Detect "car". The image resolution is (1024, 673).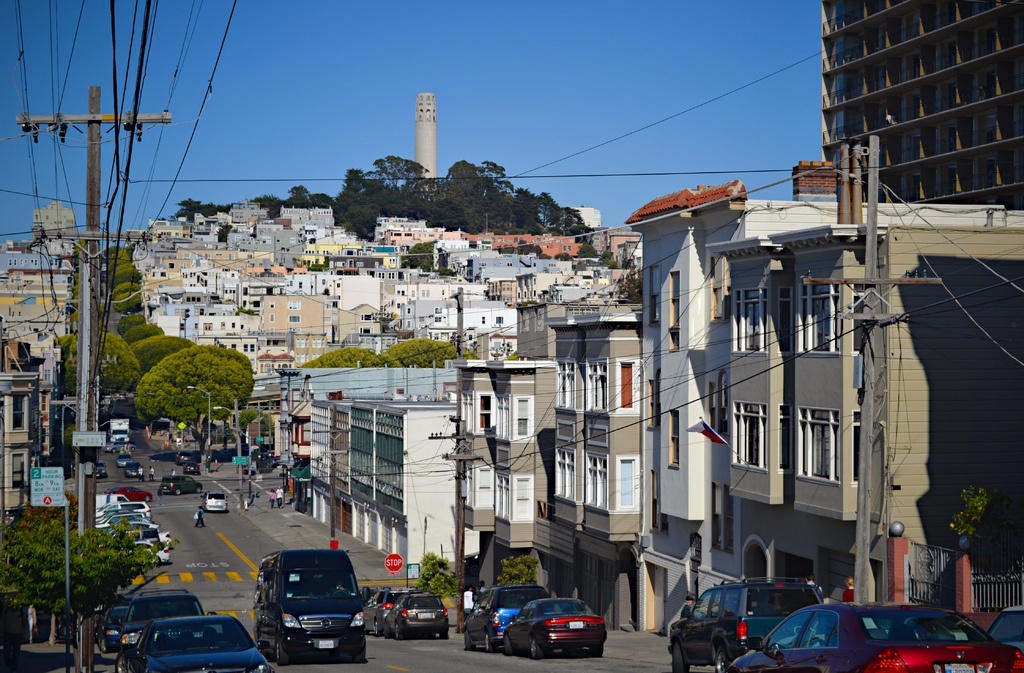
(463, 585, 548, 649).
